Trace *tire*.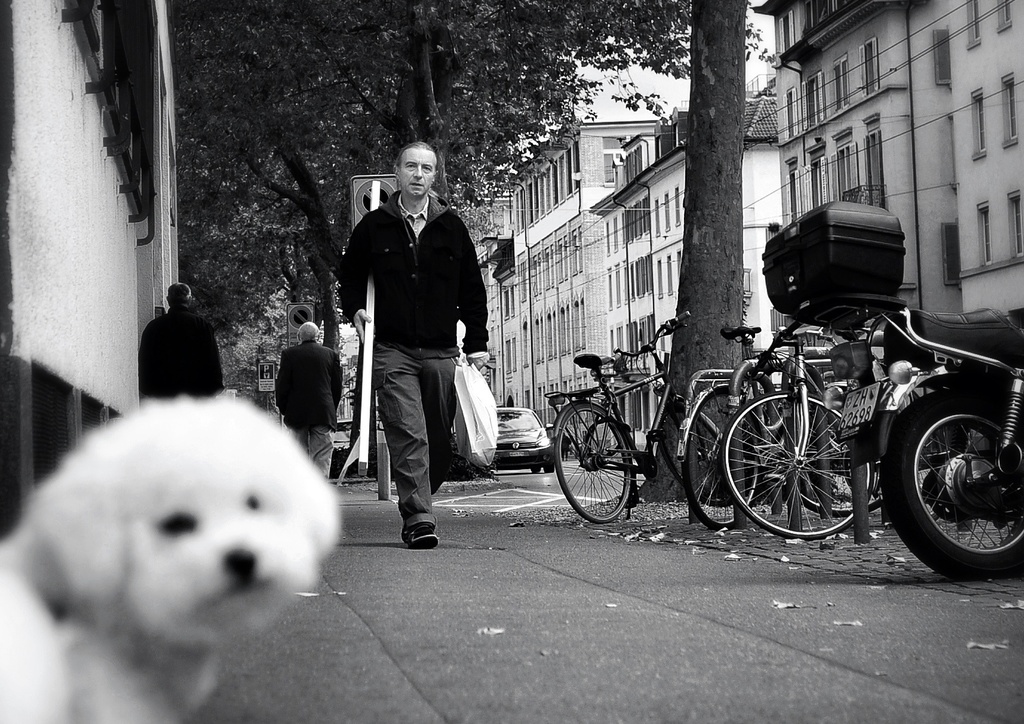
Traced to locate(545, 458, 555, 472).
